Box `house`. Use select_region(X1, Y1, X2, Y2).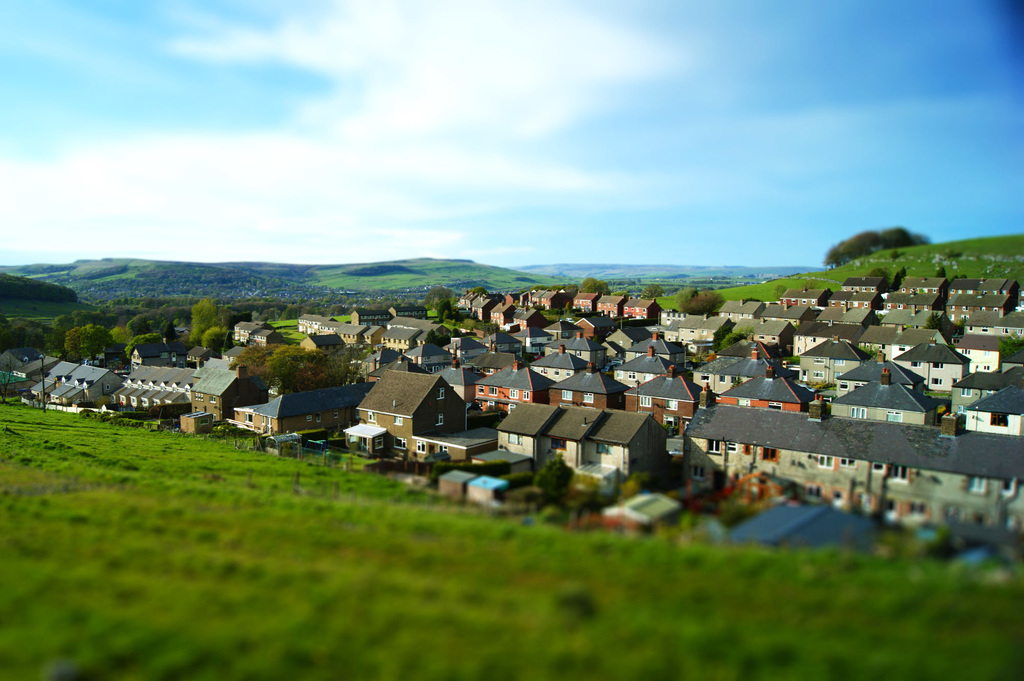
select_region(30, 360, 119, 405).
